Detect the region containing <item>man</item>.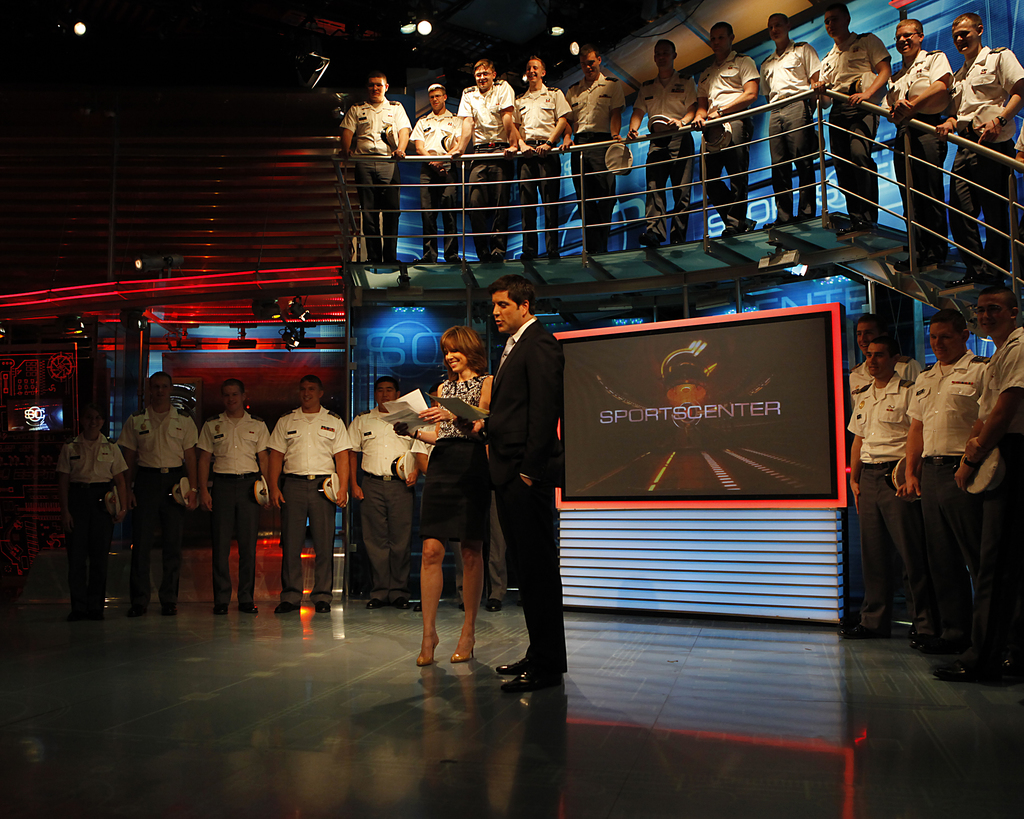
516:38:563:256.
